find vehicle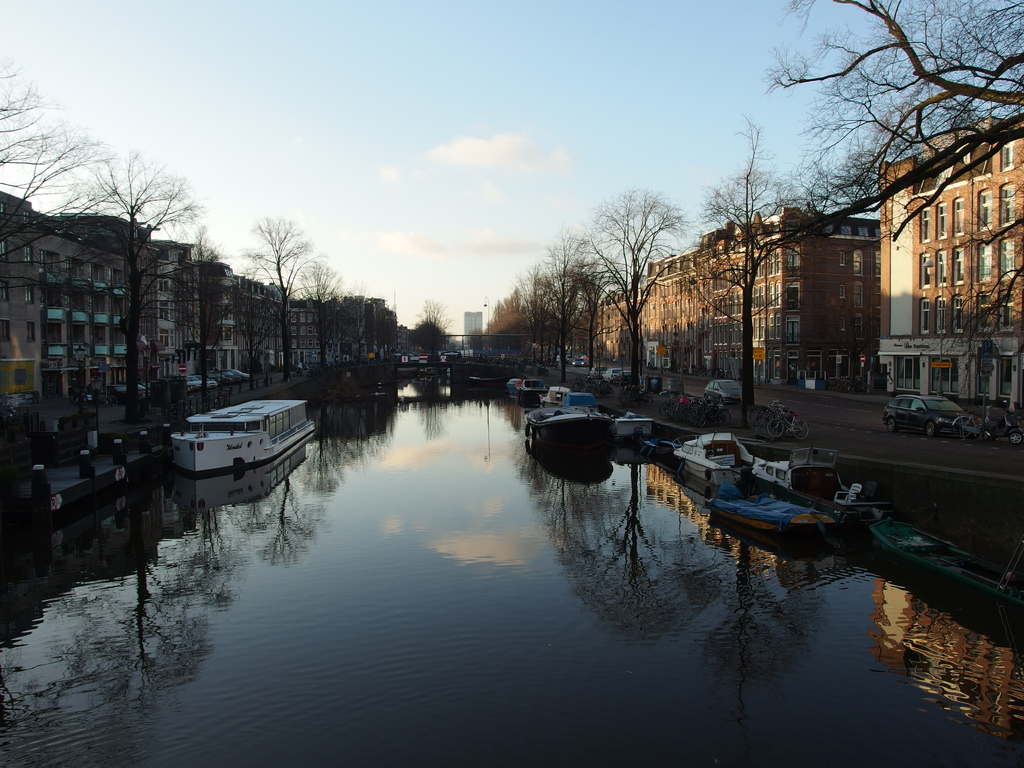
604:366:623:380
